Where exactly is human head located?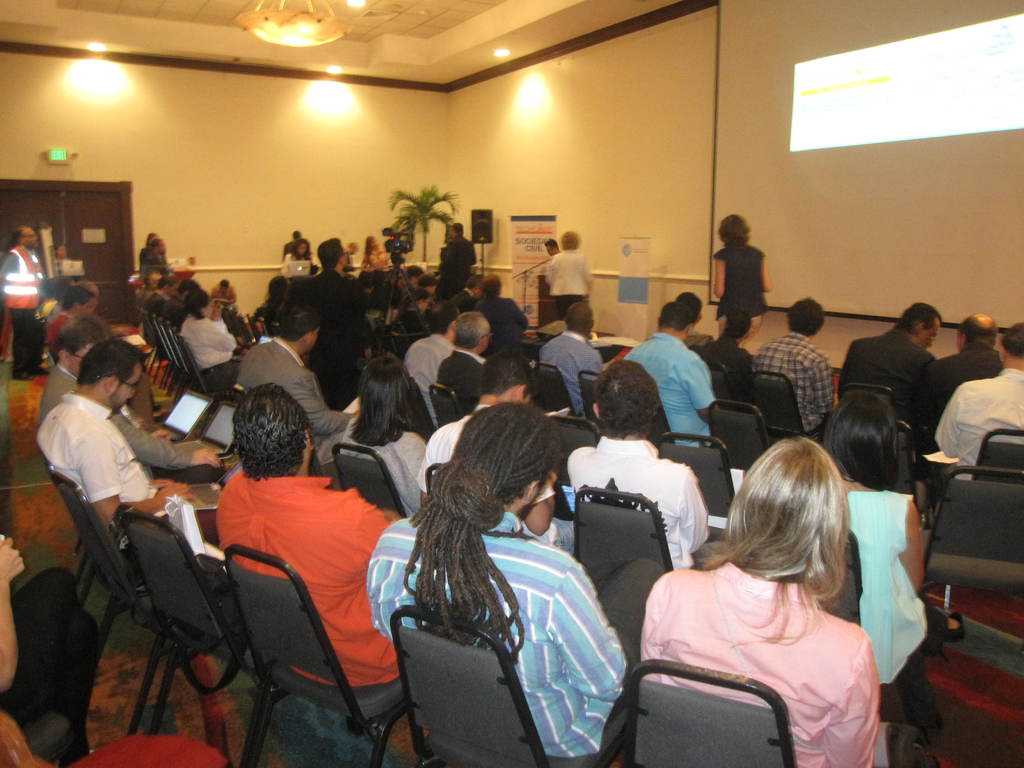
Its bounding box is box(57, 244, 67, 257).
